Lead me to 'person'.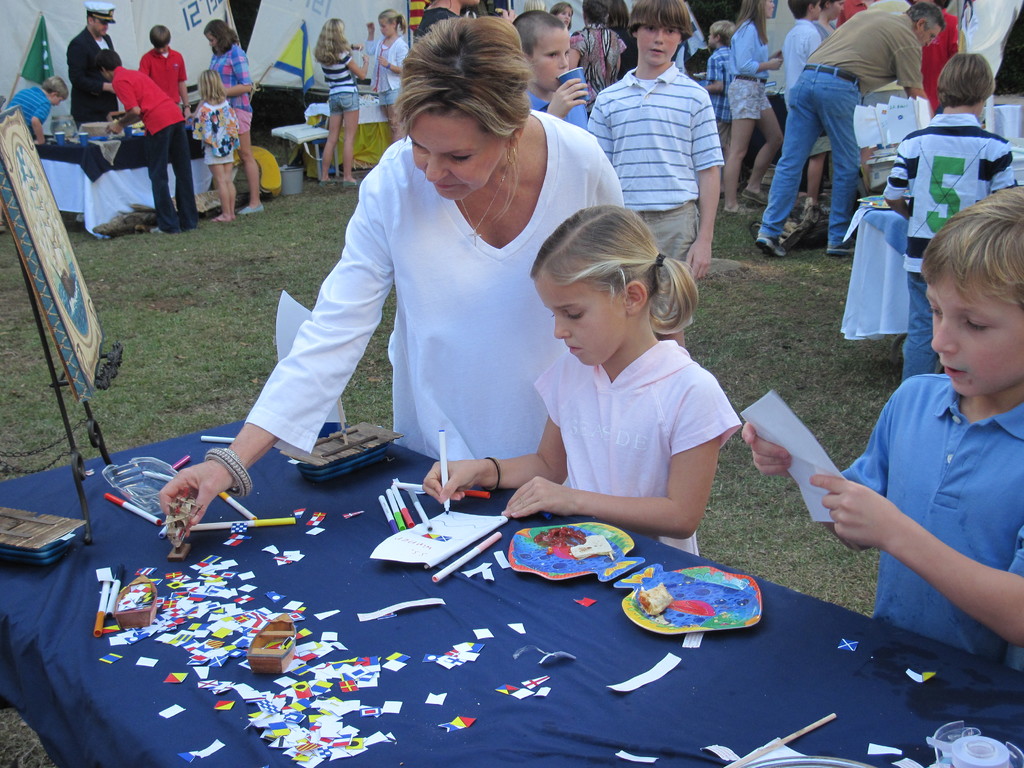
Lead to x1=513, y1=10, x2=589, y2=131.
